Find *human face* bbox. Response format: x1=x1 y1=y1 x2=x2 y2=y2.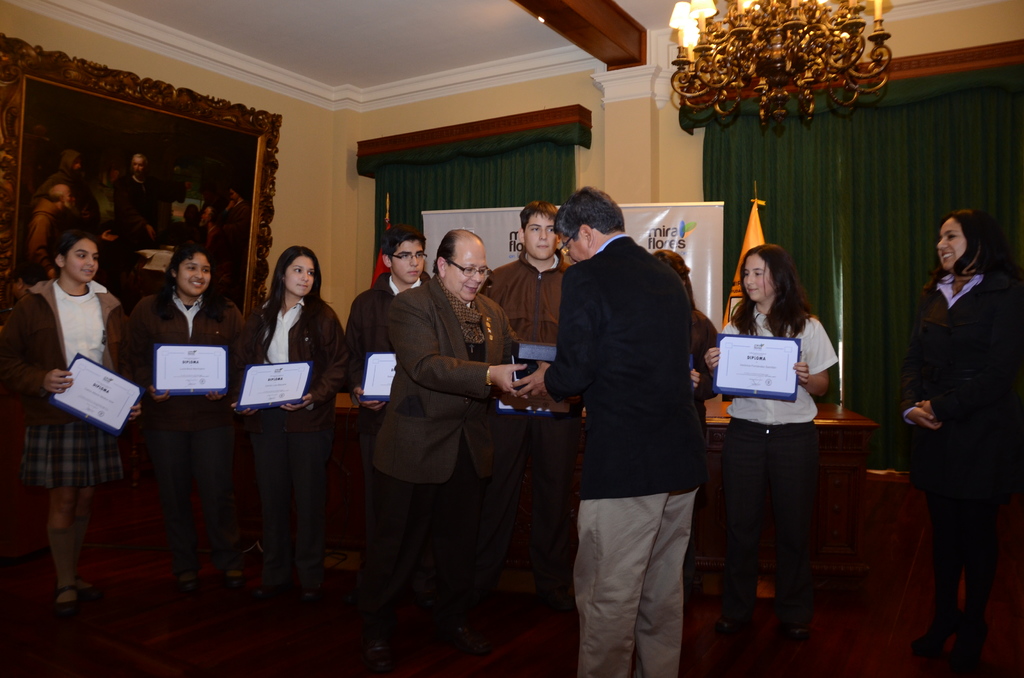
x1=739 y1=252 x2=774 y2=310.
